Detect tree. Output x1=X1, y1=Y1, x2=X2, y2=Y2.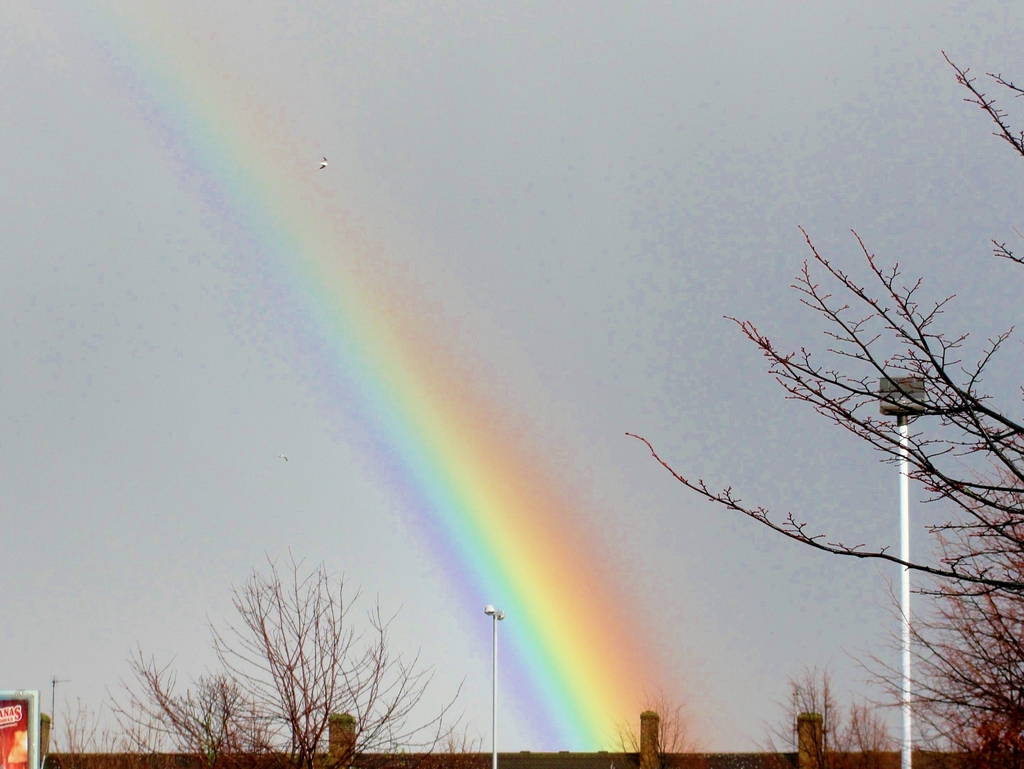
x1=46, y1=697, x2=170, y2=768.
